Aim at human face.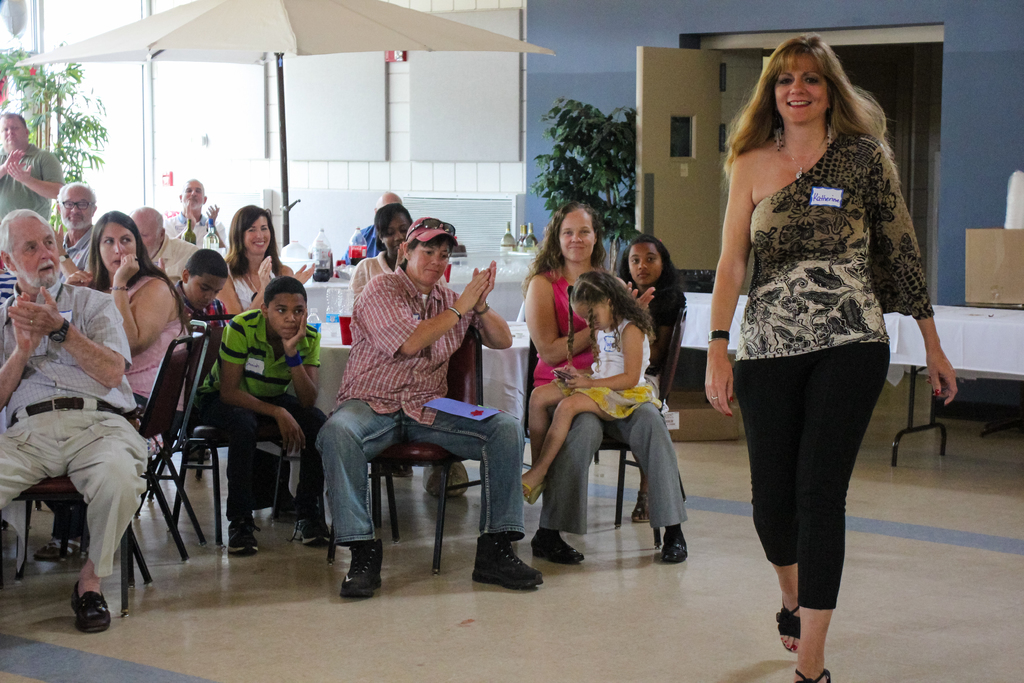
Aimed at x1=99, y1=223, x2=136, y2=266.
